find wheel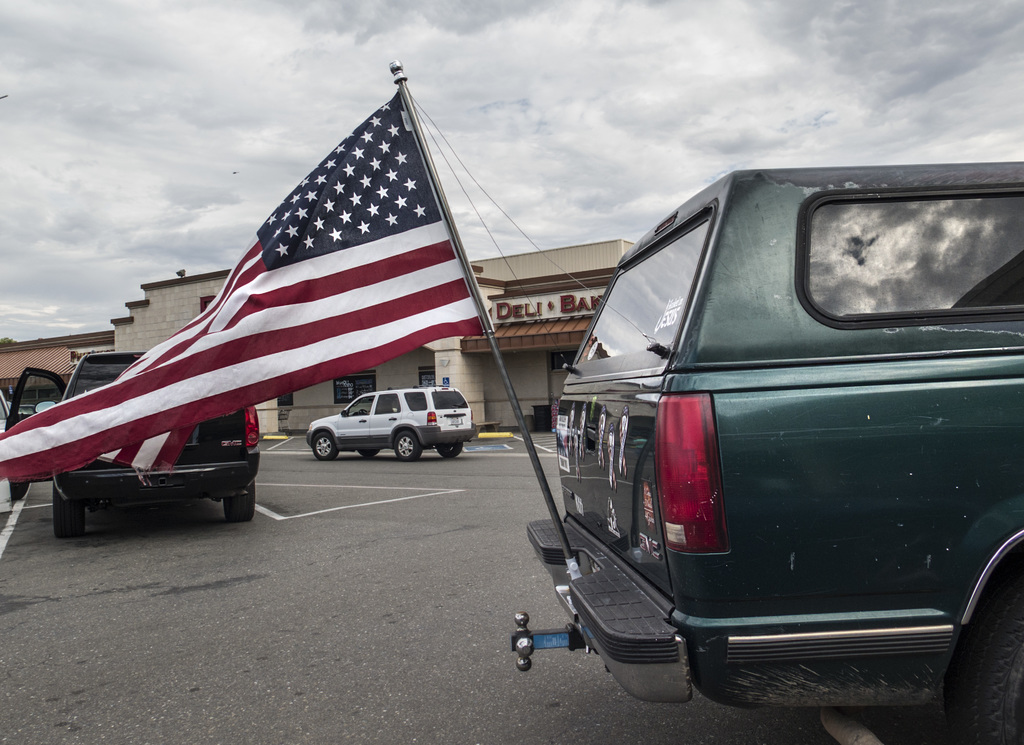
(951,559,1023,744)
